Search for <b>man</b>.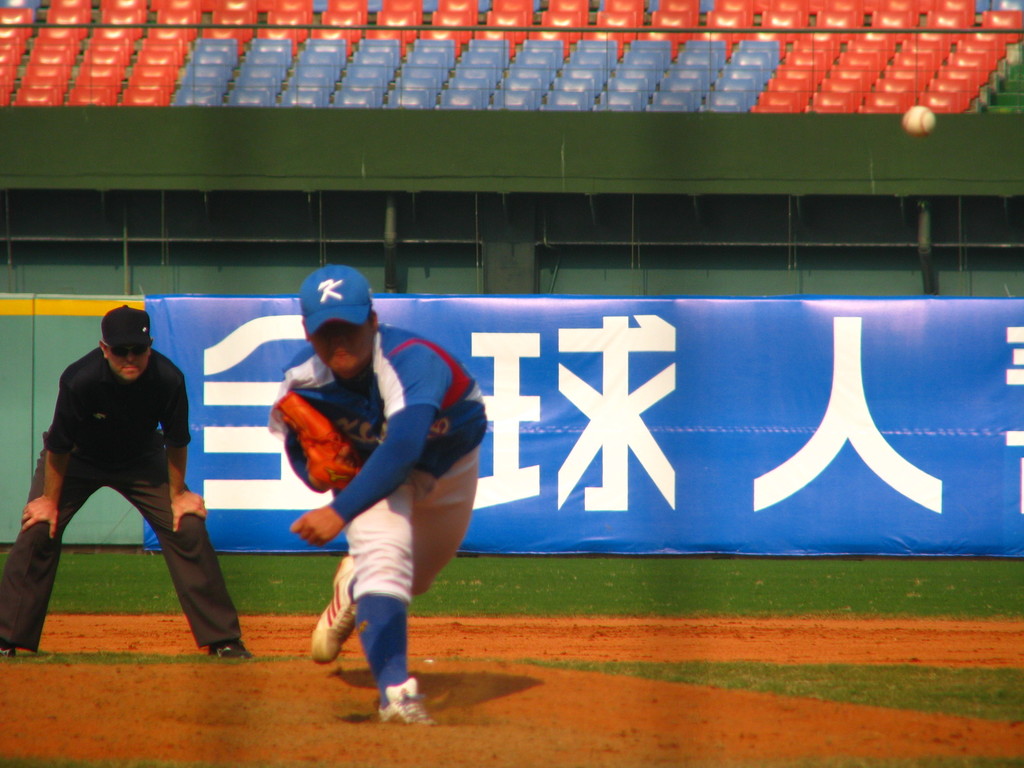
Found at 0,327,227,649.
